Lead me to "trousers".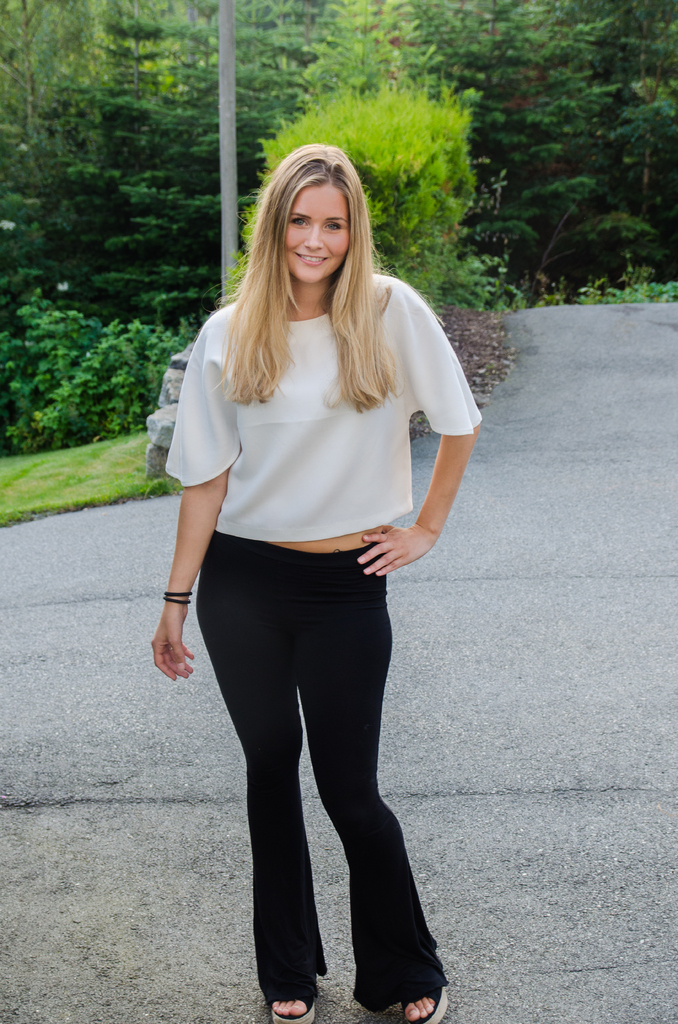
Lead to 216/505/429/995.
